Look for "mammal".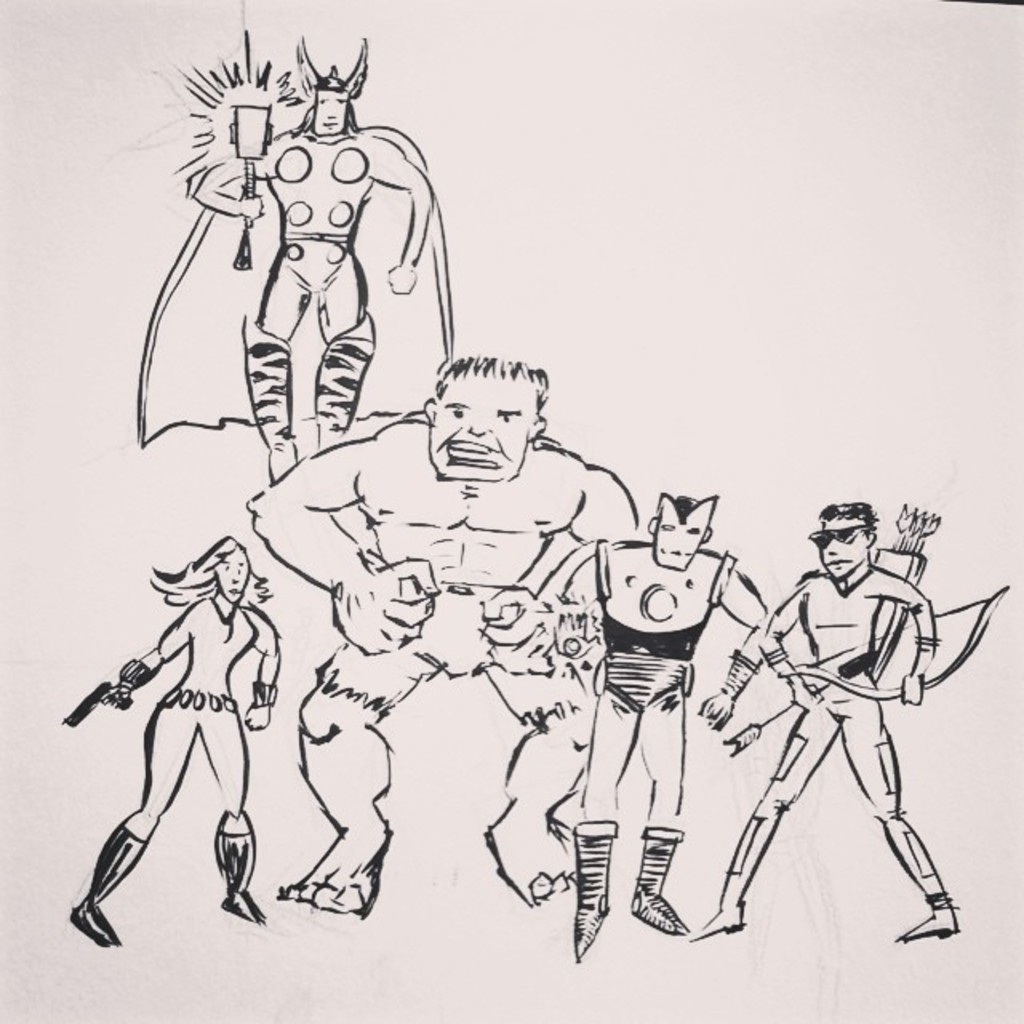
Found: (x1=573, y1=482, x2=768, y2=962).
